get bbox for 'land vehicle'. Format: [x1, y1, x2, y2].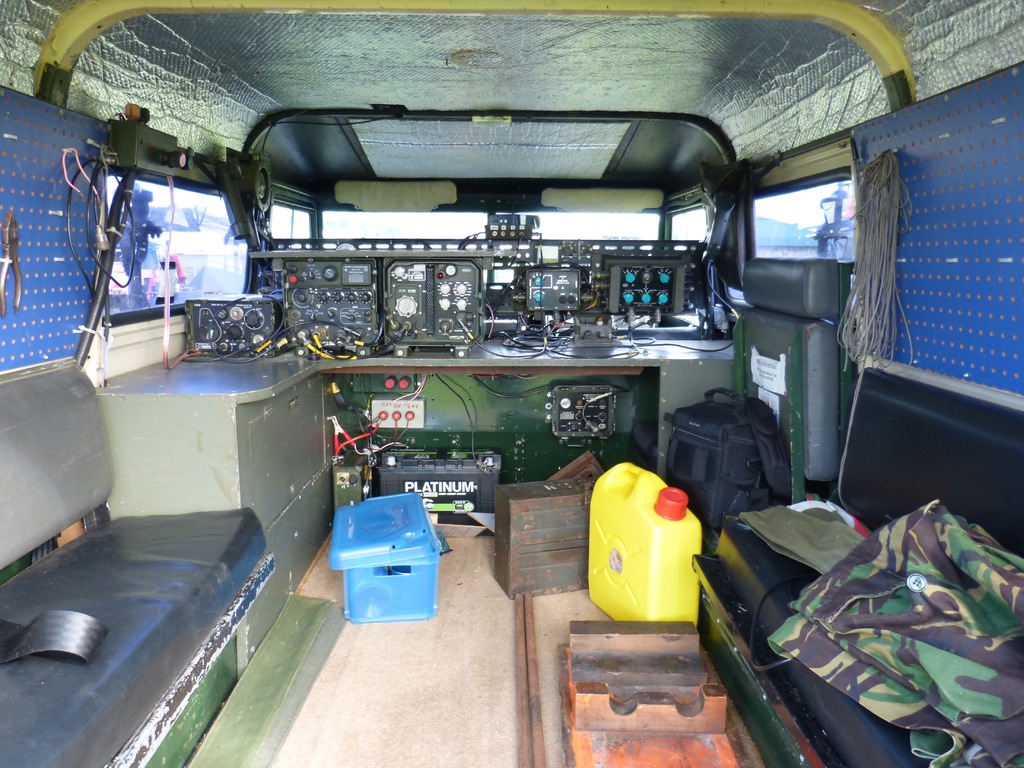
[0, 0, 1023, 767].
